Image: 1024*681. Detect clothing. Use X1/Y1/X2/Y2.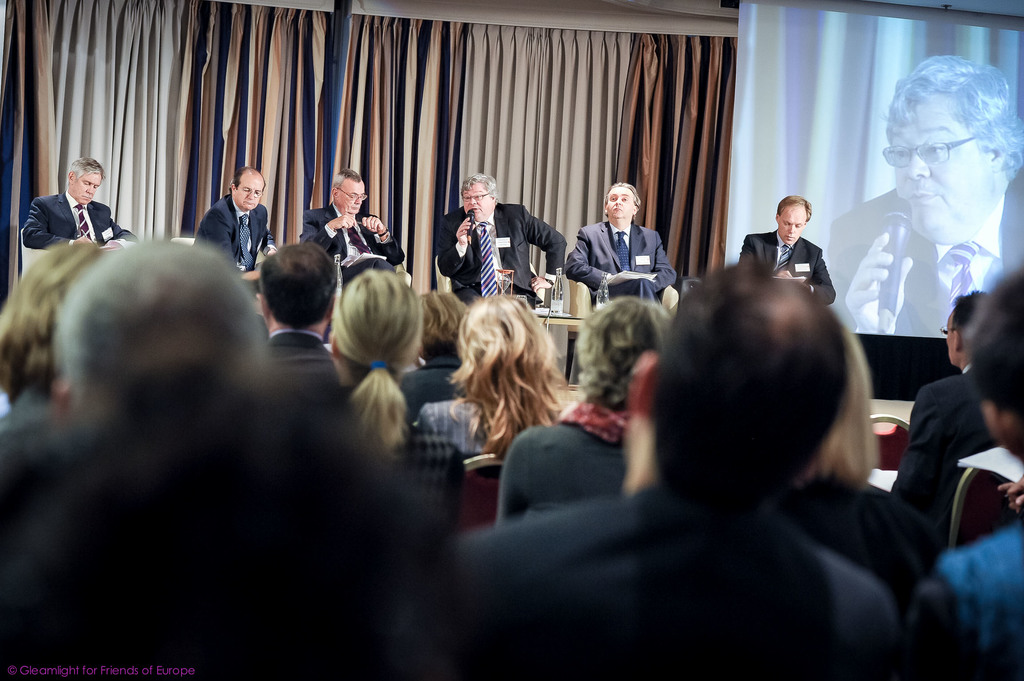
441/492/899/680.
